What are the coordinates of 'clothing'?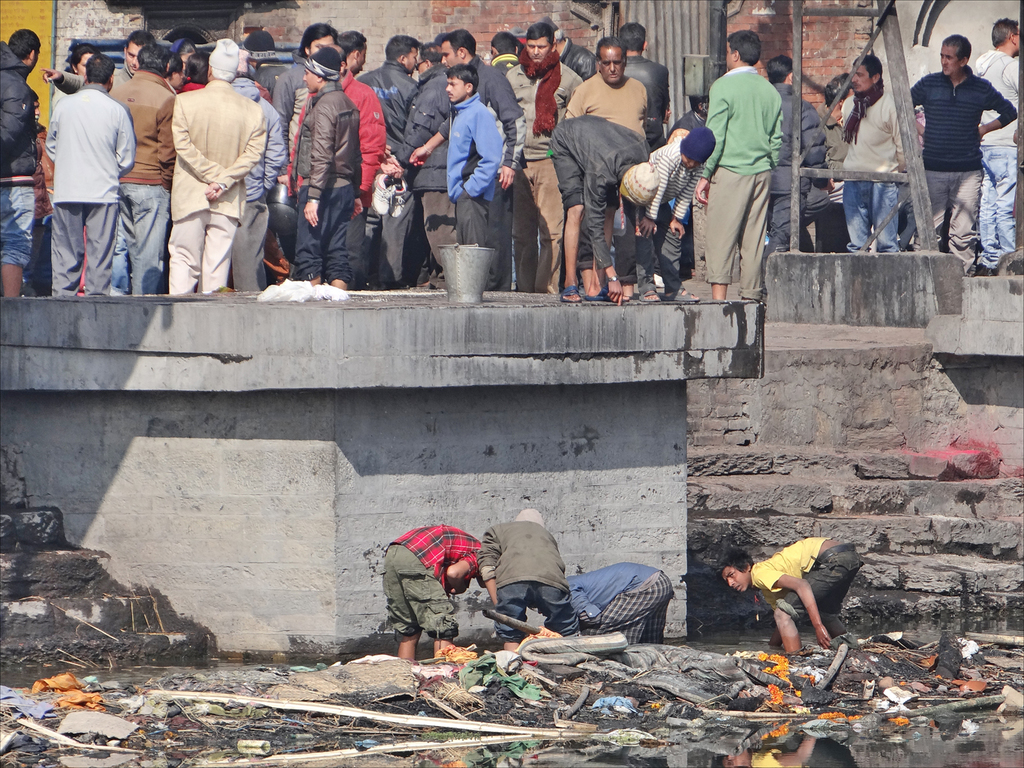
crop(380, 524, 479, 639).
